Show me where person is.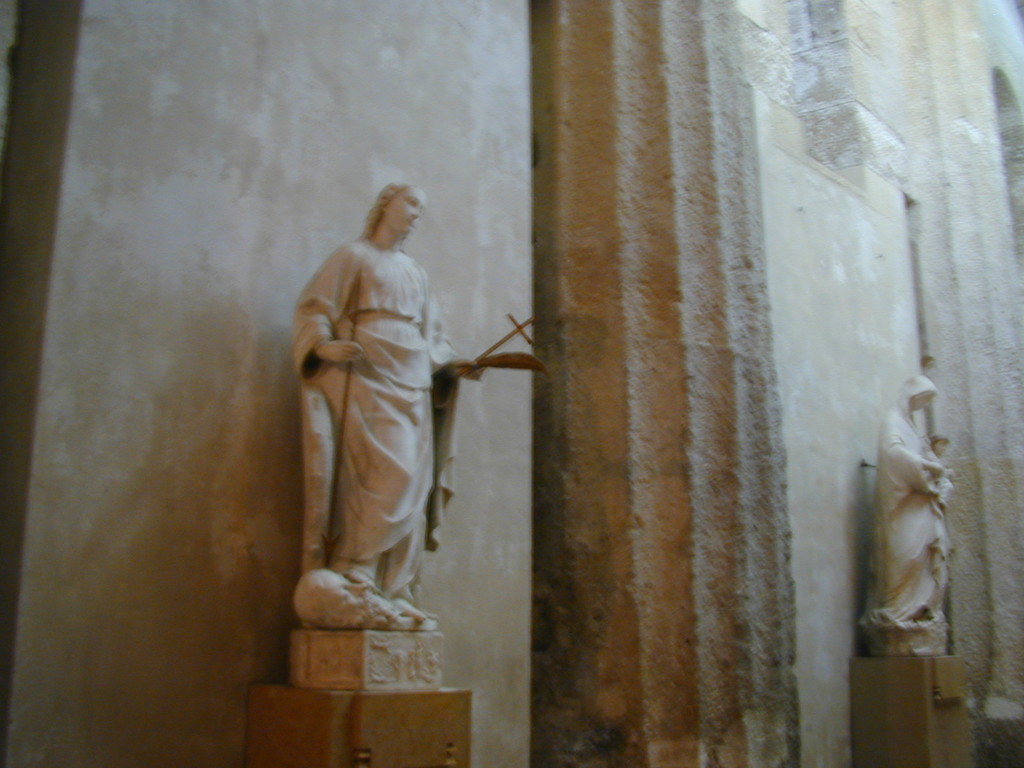
person is at <bbox>284, 179, 488, 617</bbox>.
